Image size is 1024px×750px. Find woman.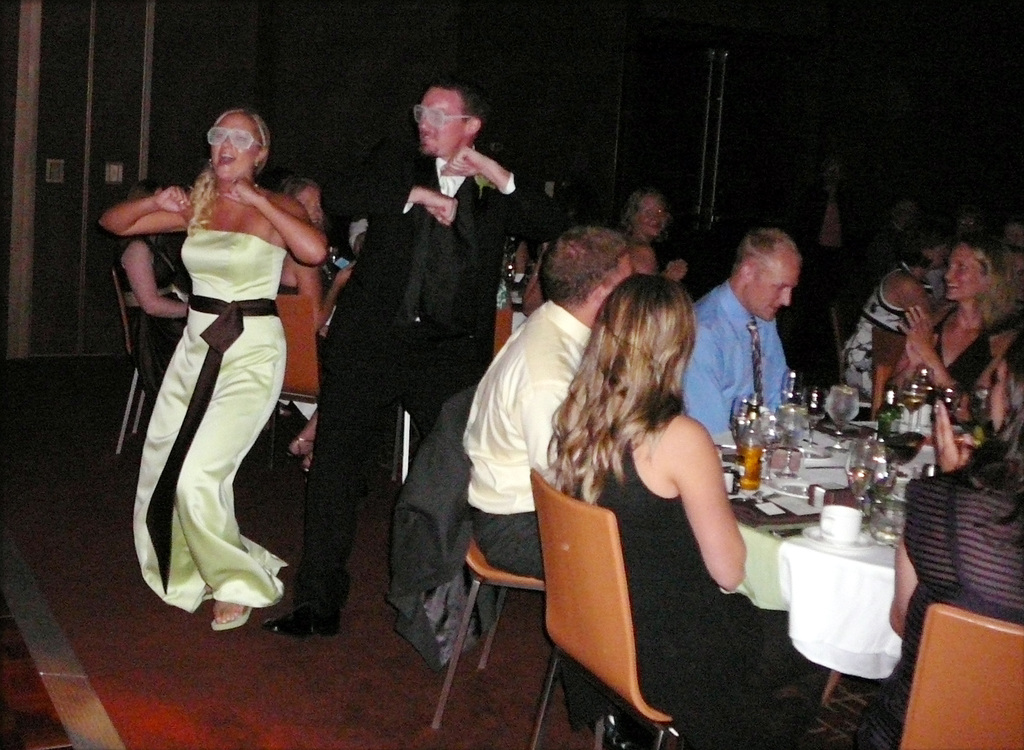
[x1=894, y1=238, x2=1023, y2=425].
